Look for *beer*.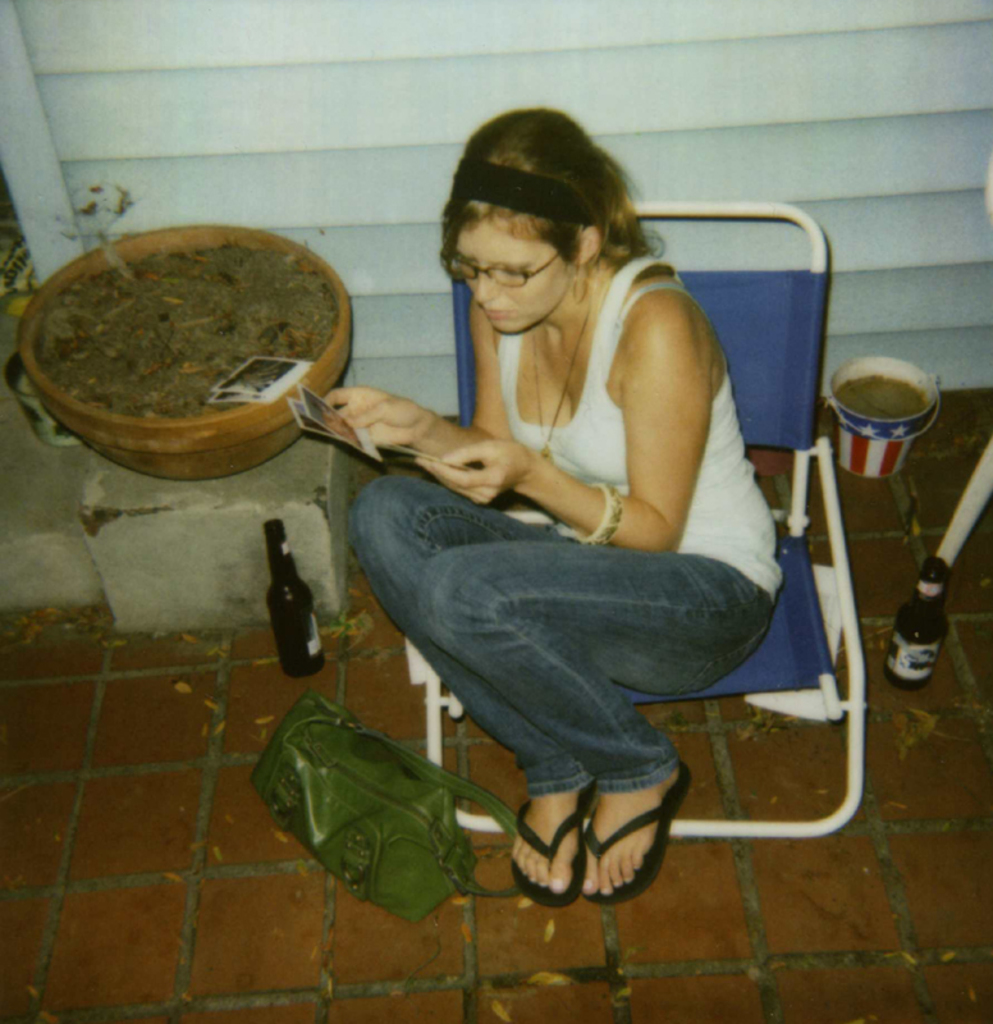
Found: (left=265, top=522, right=324, bottom=678).
